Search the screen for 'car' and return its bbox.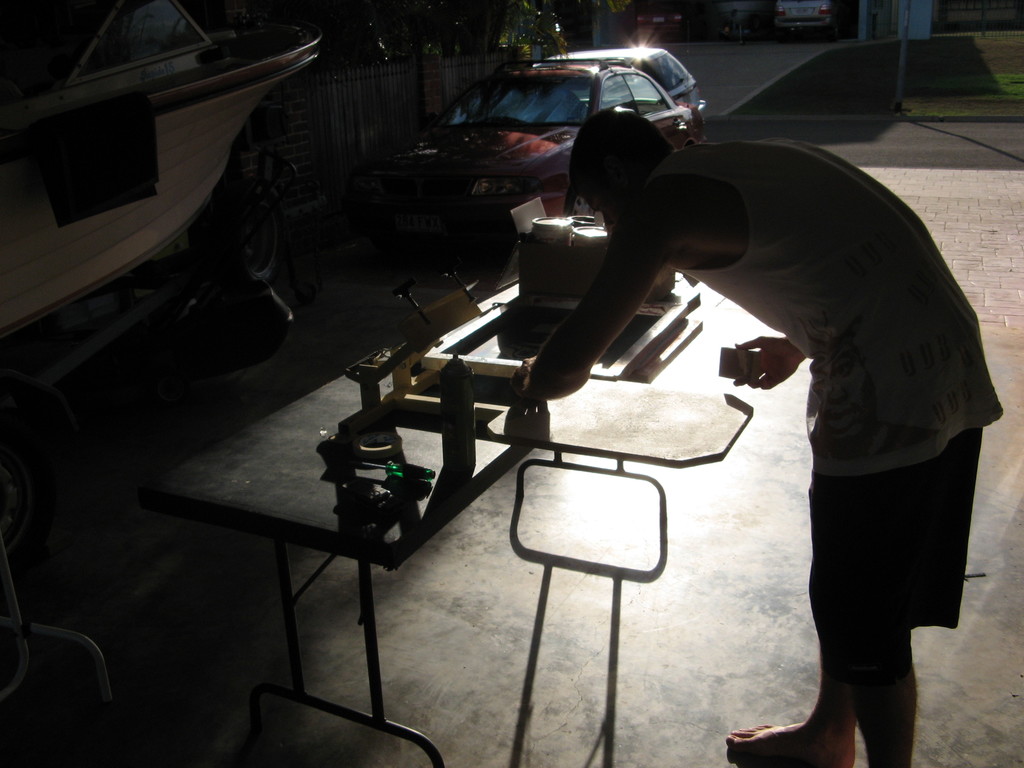
Found: locate(772, 0, 831, 35).
